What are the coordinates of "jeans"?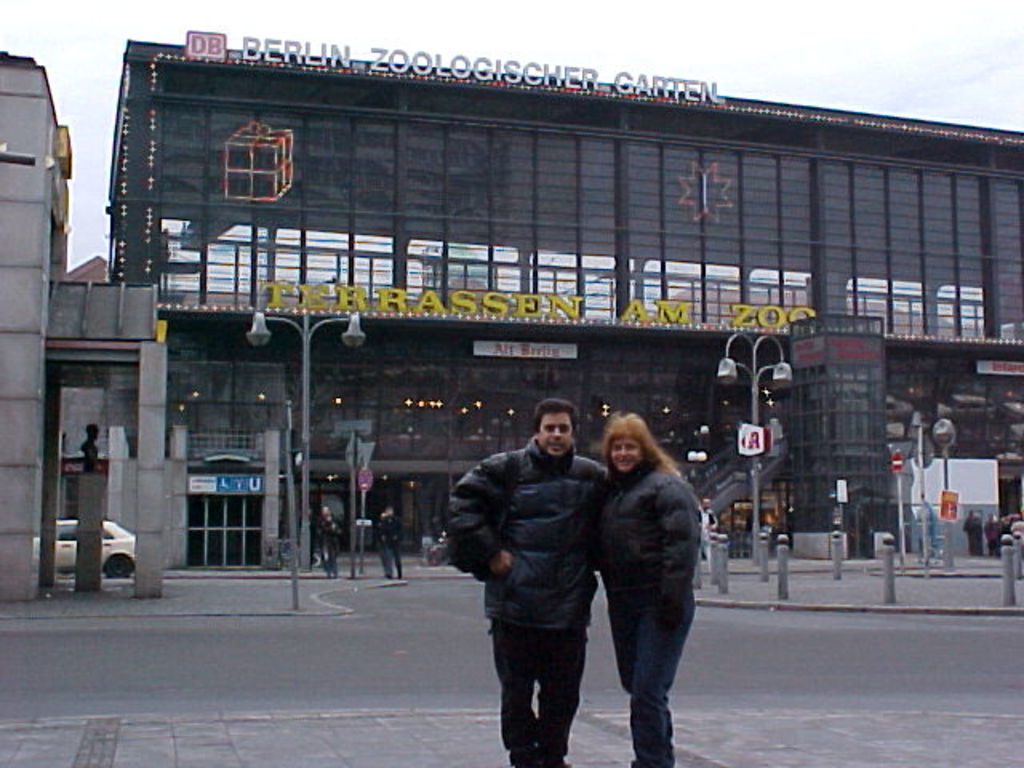
detection(483, 611, 590, 763).
